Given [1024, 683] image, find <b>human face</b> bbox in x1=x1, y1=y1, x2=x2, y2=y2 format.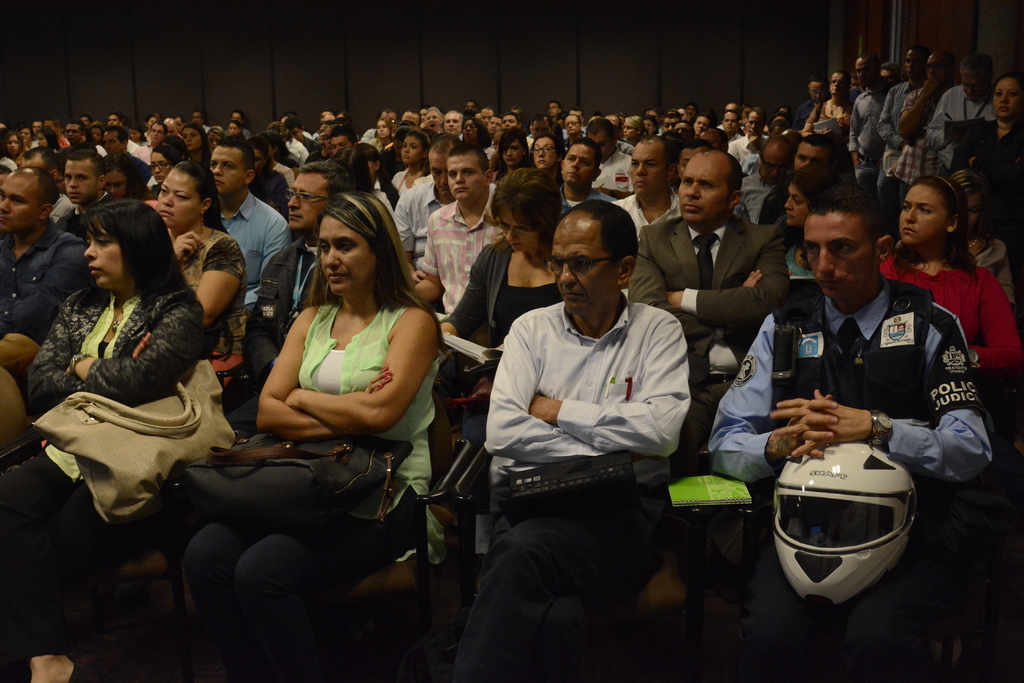
x1=155, y1=167, x2=202, y2=230.
